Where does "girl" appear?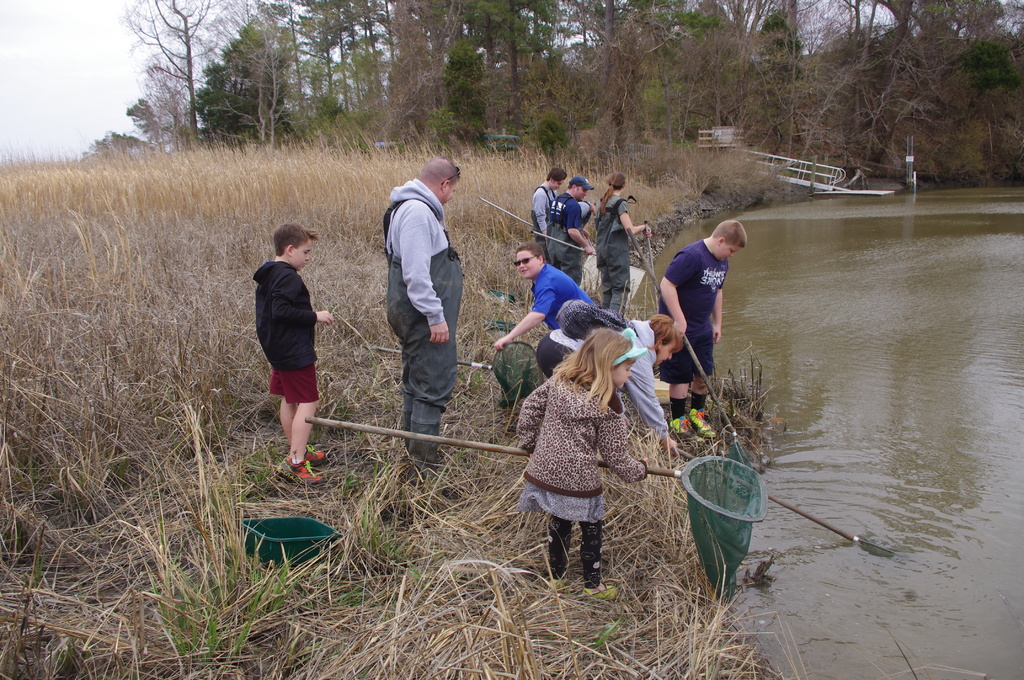
Appears at {"left": 511, "top": 332, "right": 663, "bottom": 601}.
